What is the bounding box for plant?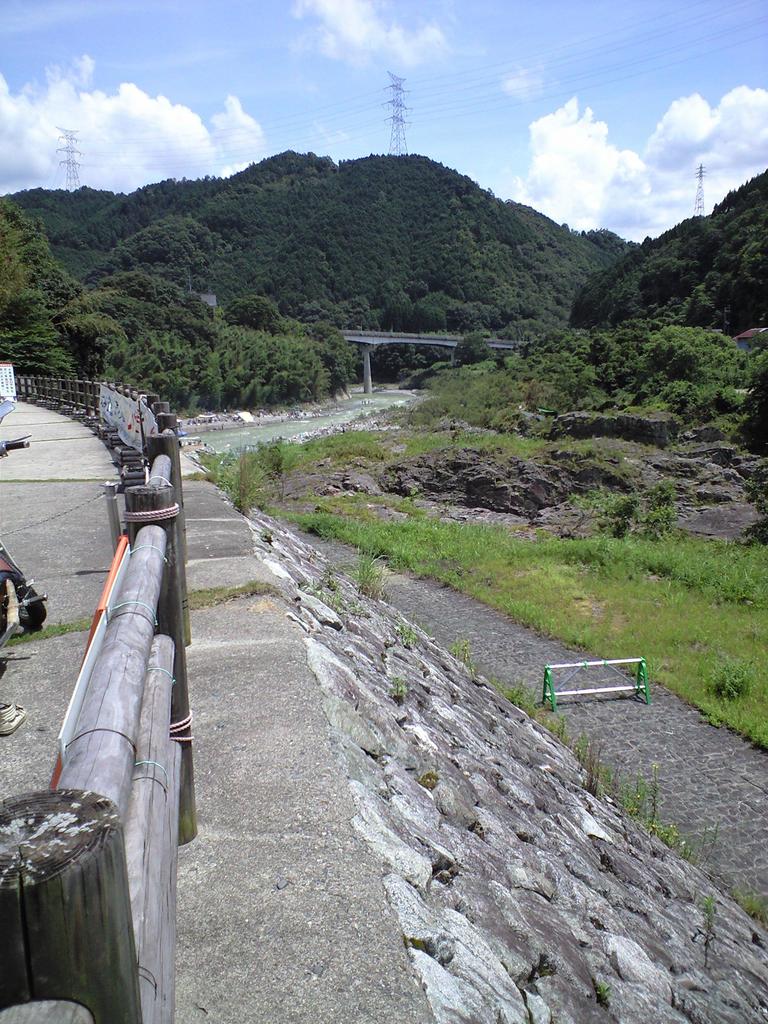
locate(377, 673, 412, 704).
